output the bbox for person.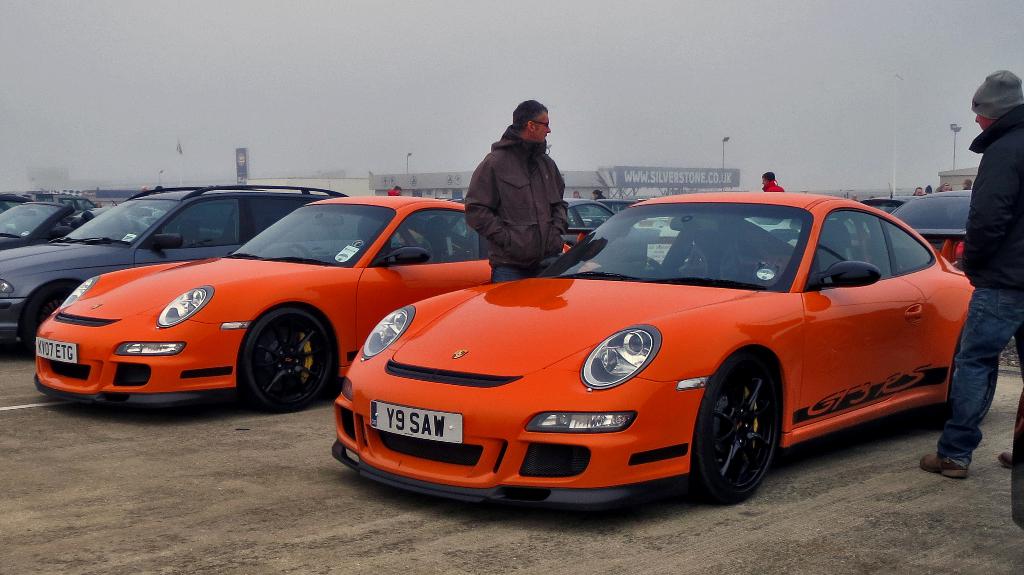
crop(762, 175, 788, 193).
